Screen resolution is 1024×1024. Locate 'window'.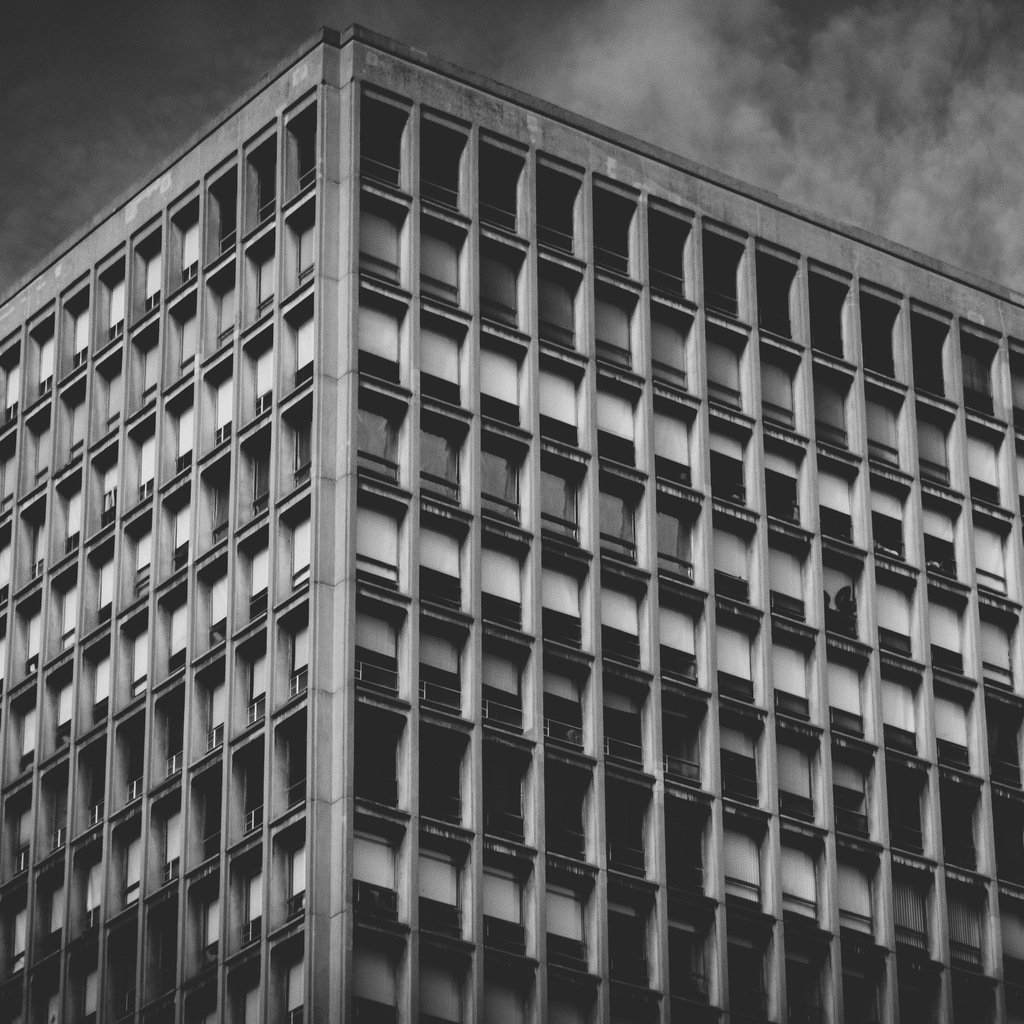
select_region(364, 81, 412, 198).
